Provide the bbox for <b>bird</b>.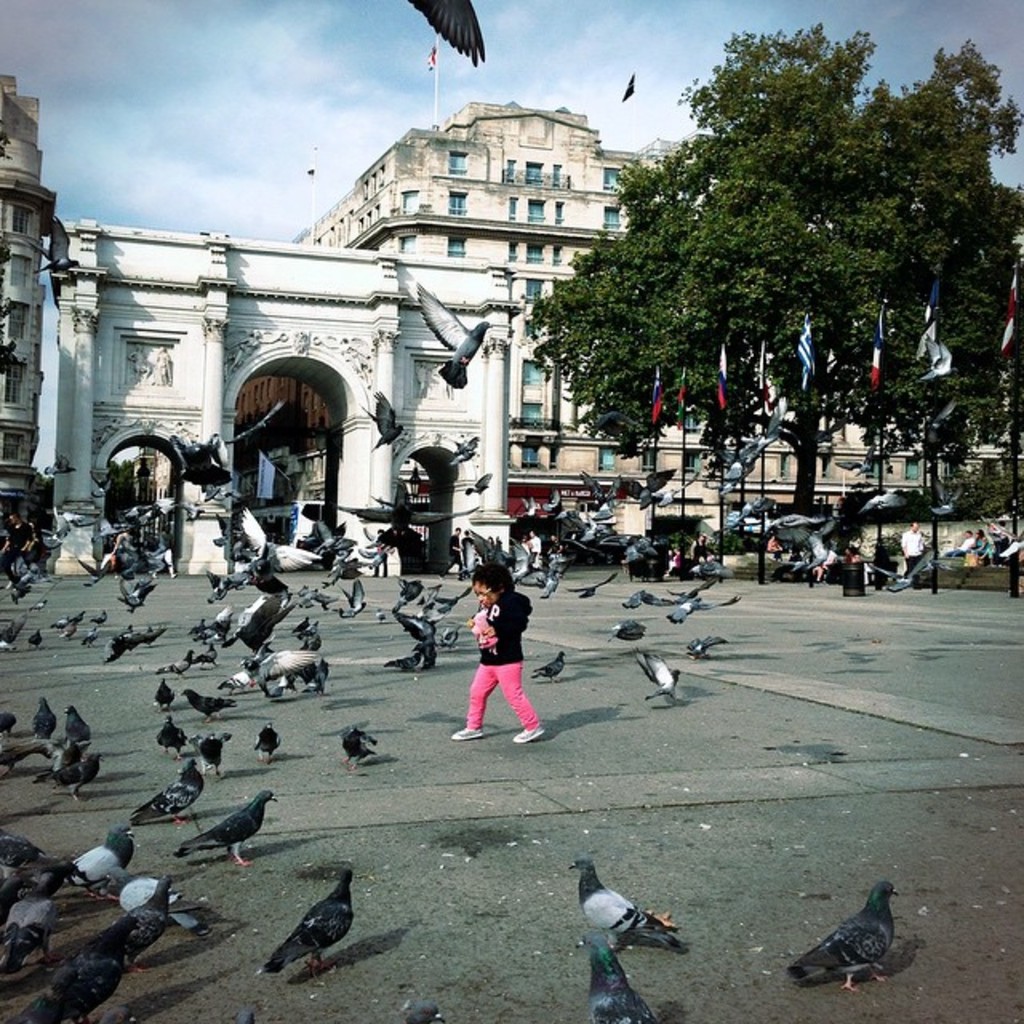
<region>168, 435, 235, 488</region>.
